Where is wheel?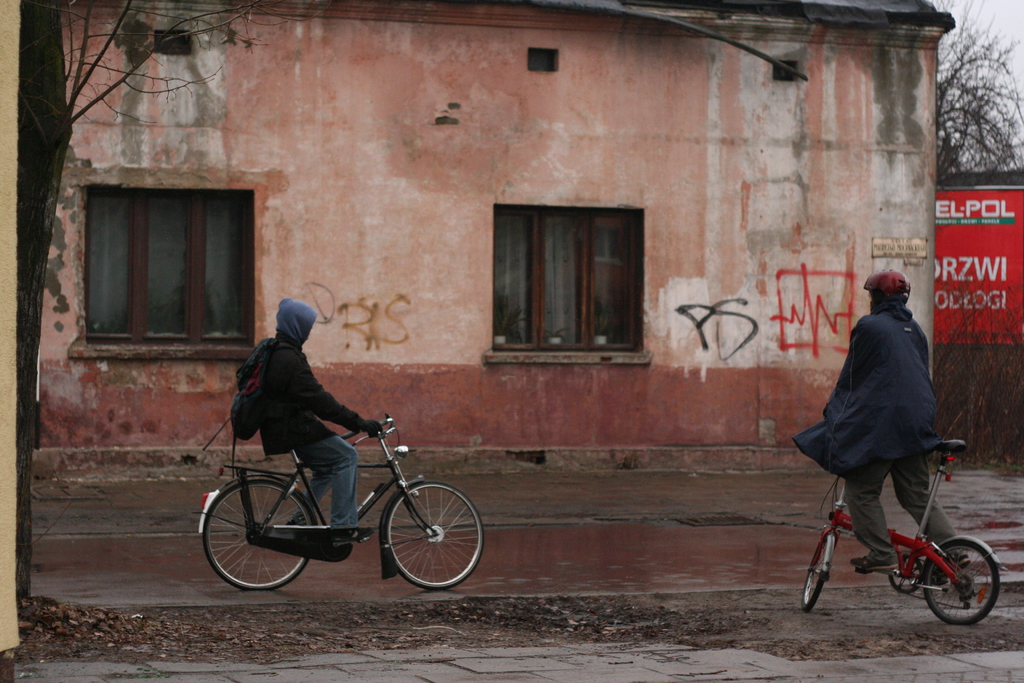
(922, 539, 1004, 624).
